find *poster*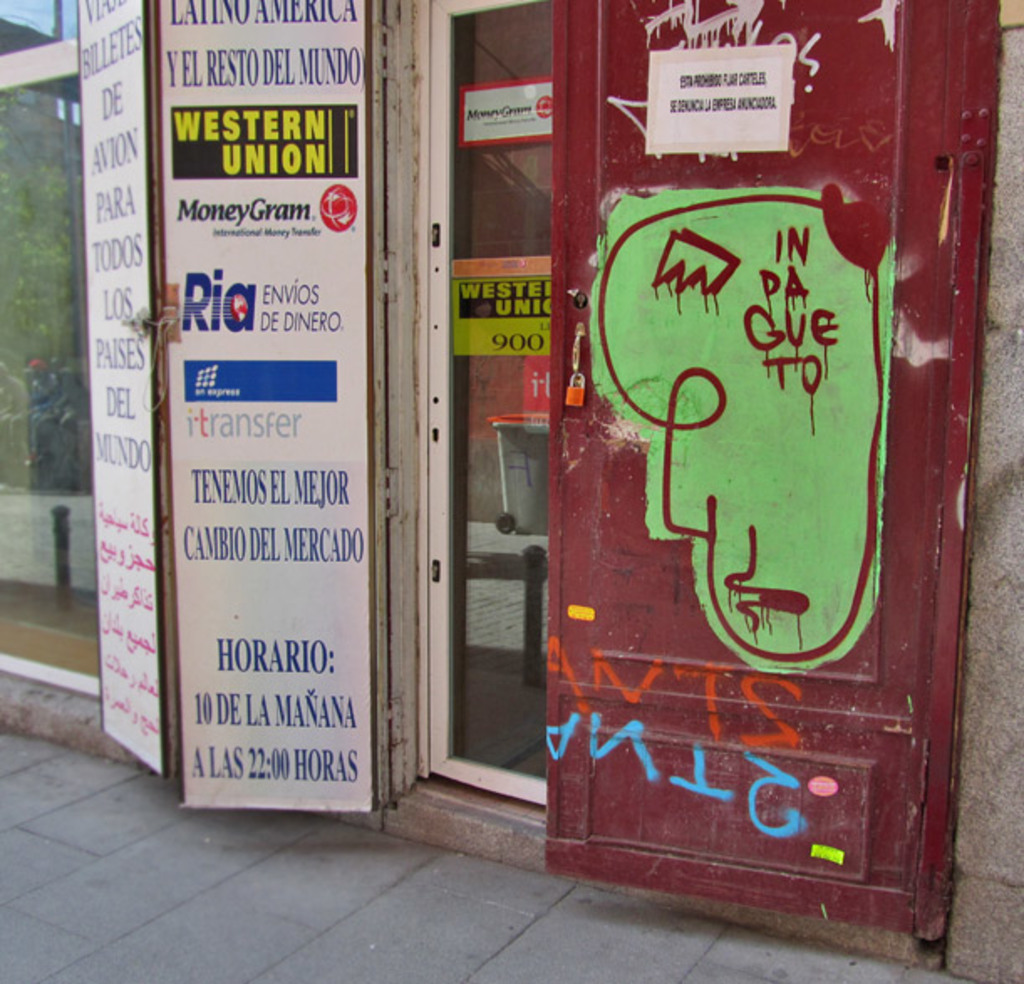
rect(159, 0, 379, 810)
